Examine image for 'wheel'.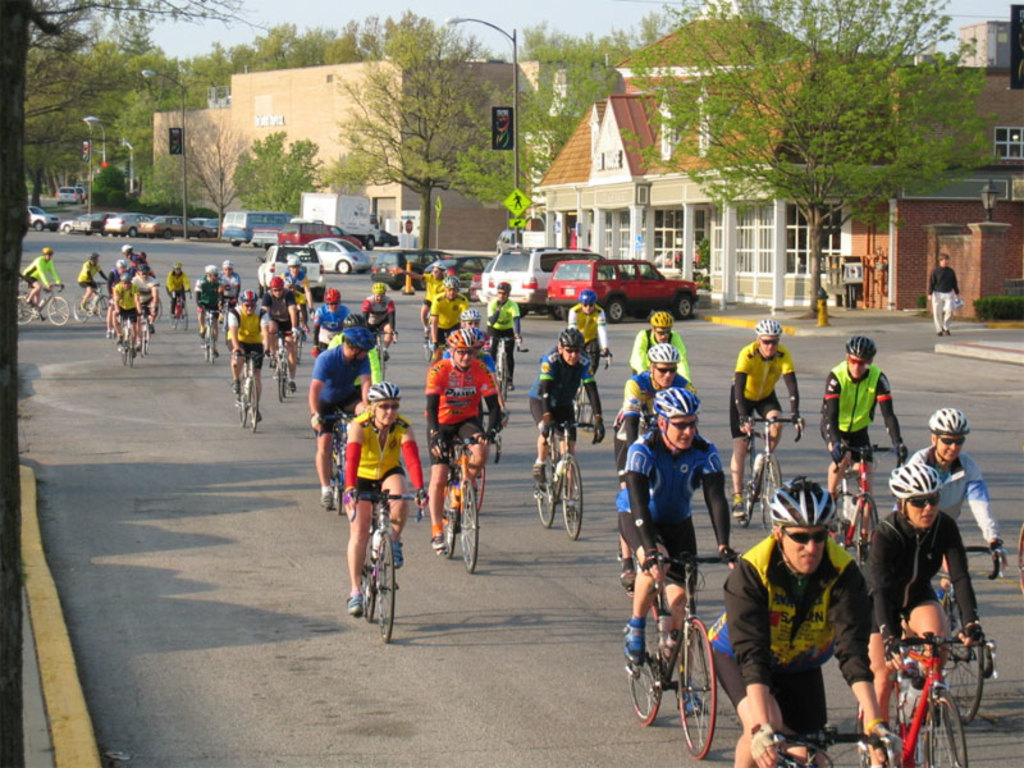
Examination result: rect(244, 375, 261, 438).
